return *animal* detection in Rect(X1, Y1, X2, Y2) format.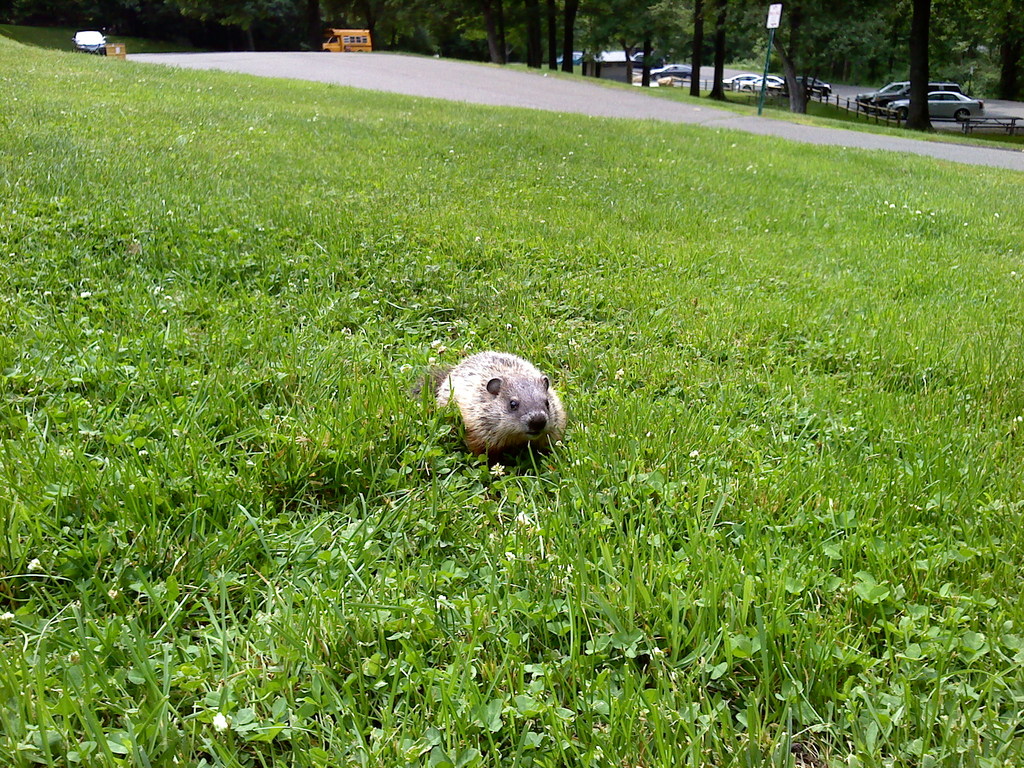
Rect(392, 348, 567, 459).
